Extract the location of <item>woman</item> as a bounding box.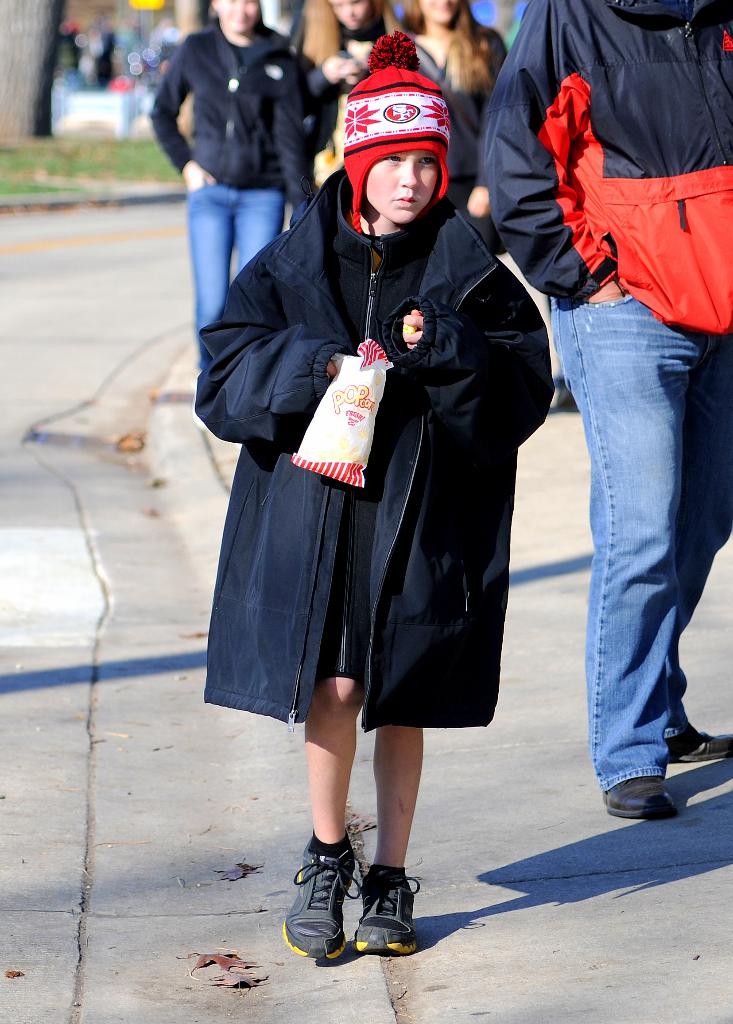
select_region(150, 0, 331, 381).
